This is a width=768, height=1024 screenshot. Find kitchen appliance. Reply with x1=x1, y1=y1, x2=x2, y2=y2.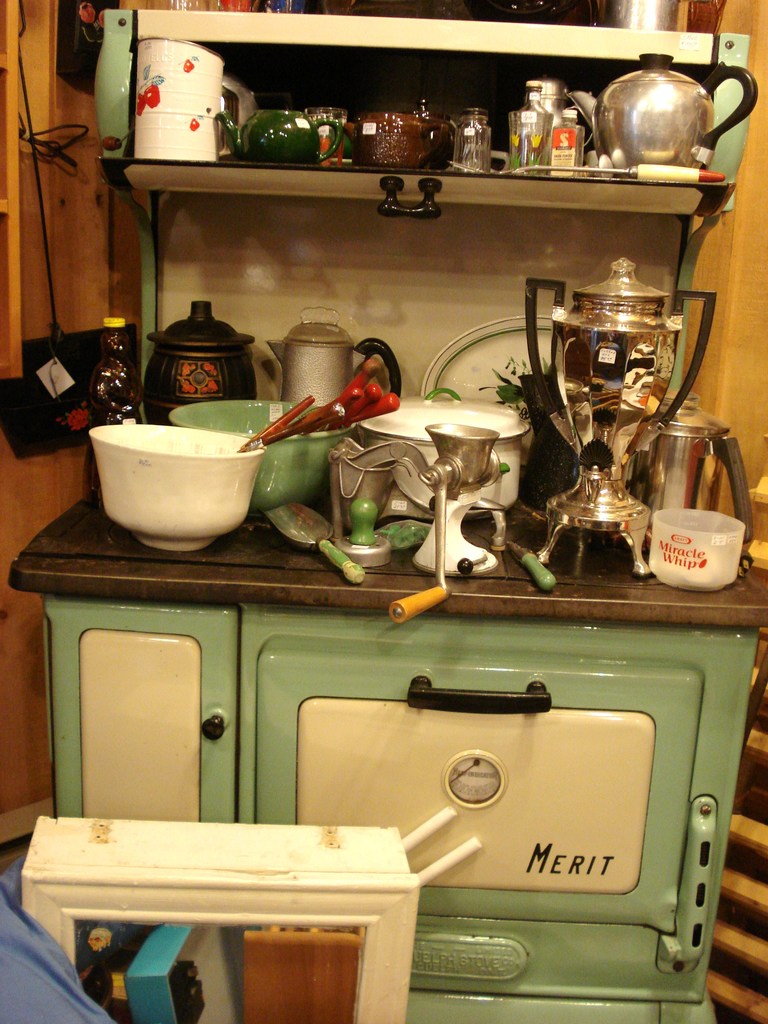
x1=246, y1=358, x2=392, y2=452.
